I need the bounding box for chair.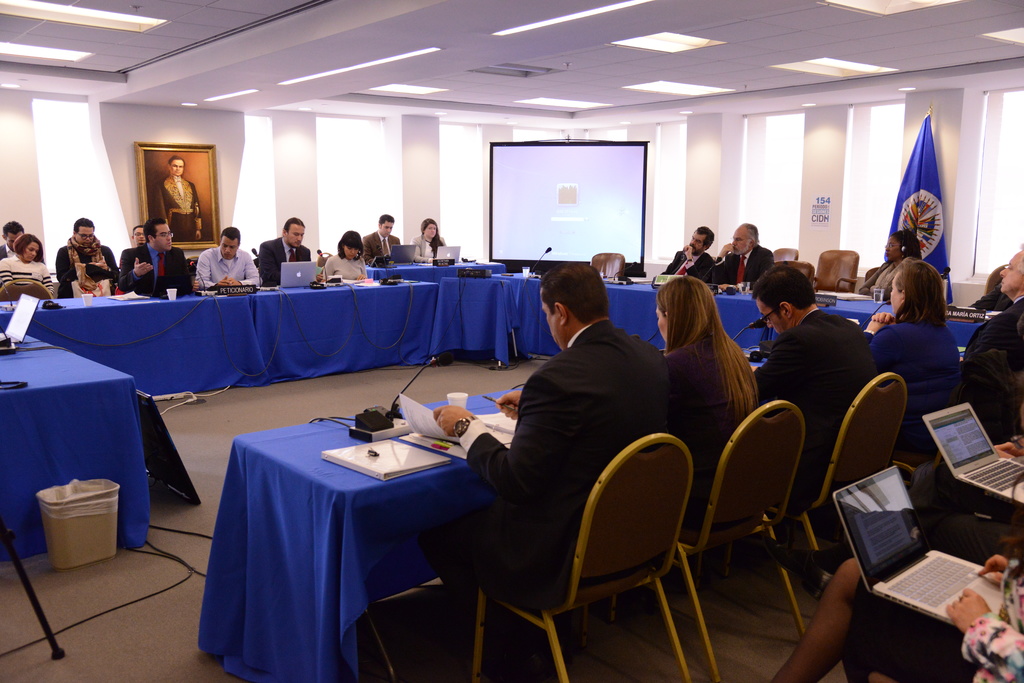
Here it is: l=774, t=246, r=799, b=257.
